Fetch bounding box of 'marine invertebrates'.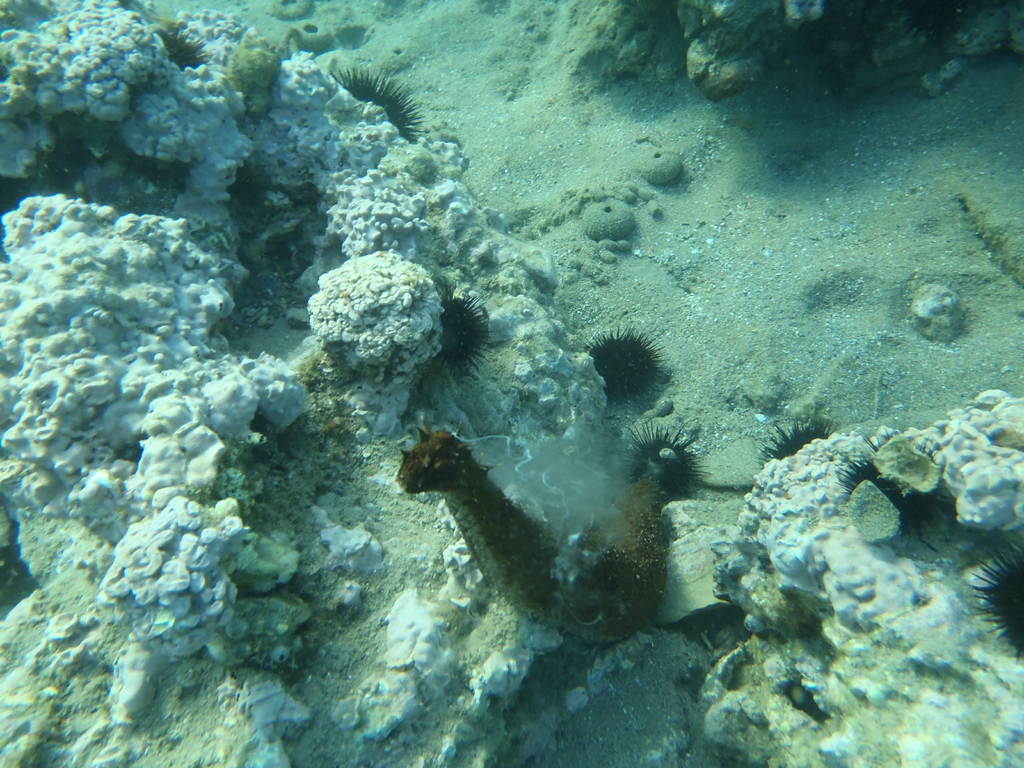
Bbox: box(296, 242, 464, 367).
